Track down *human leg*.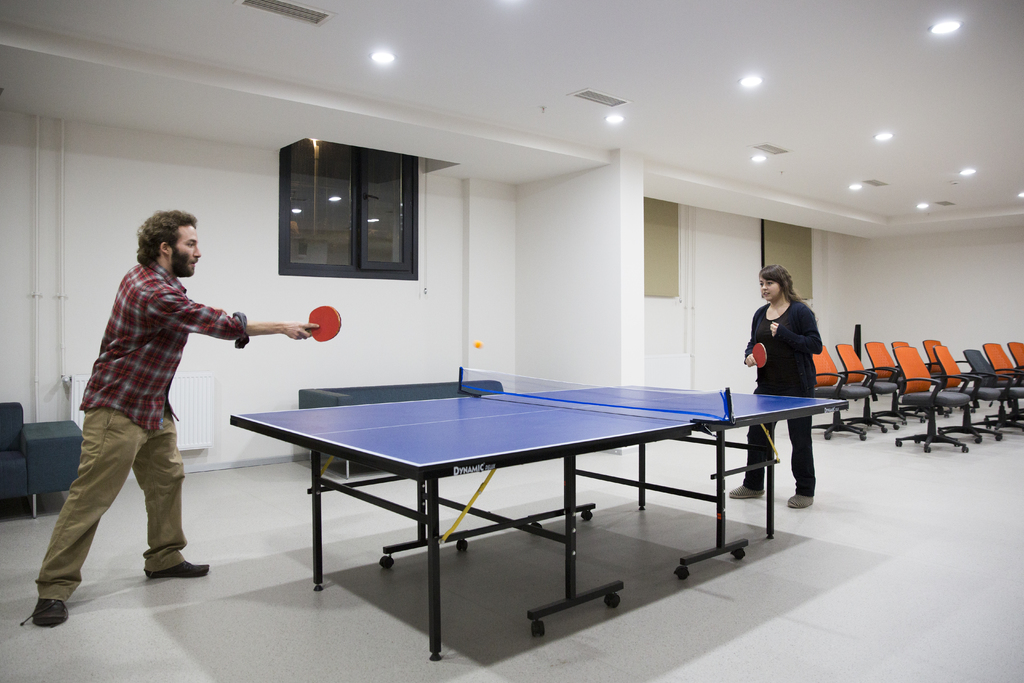
Tracked to region(31, 382, 141, 626).
